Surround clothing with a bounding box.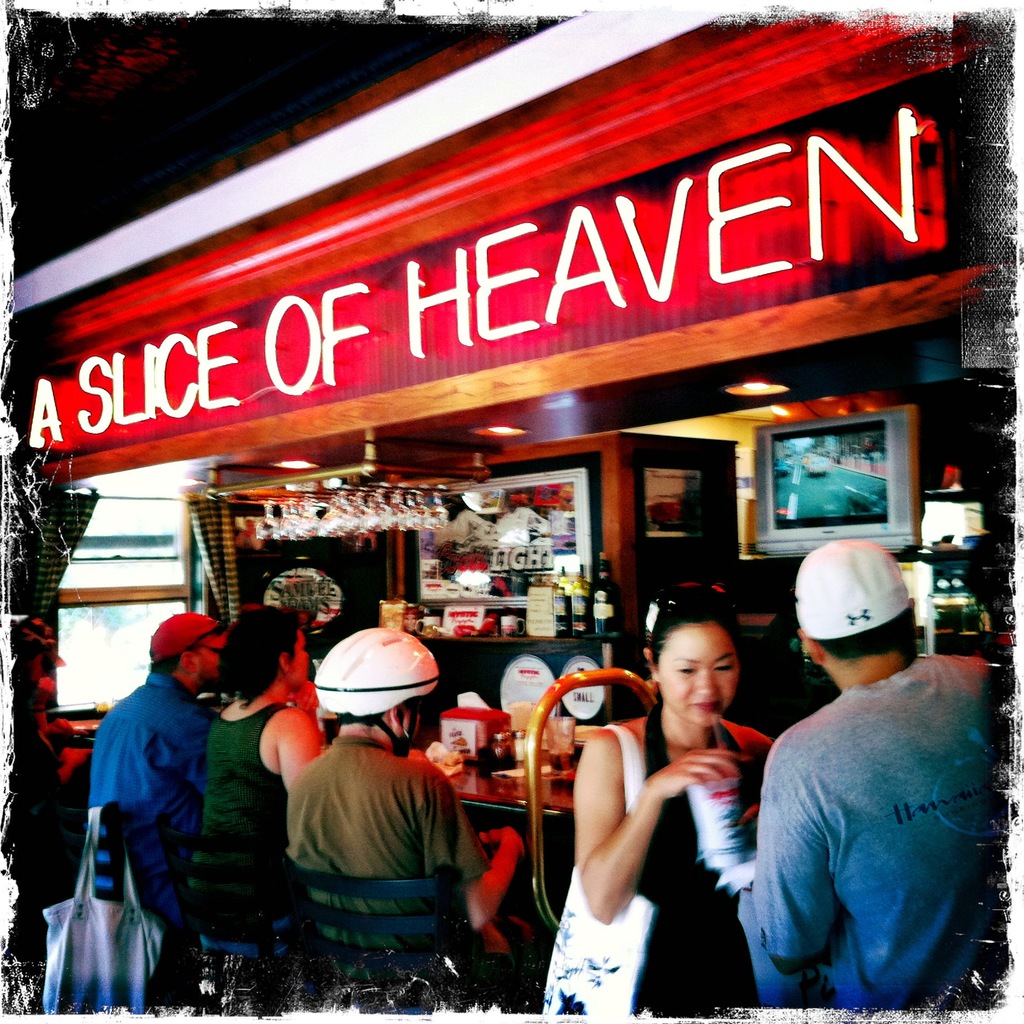
[620,708,767,1011].
